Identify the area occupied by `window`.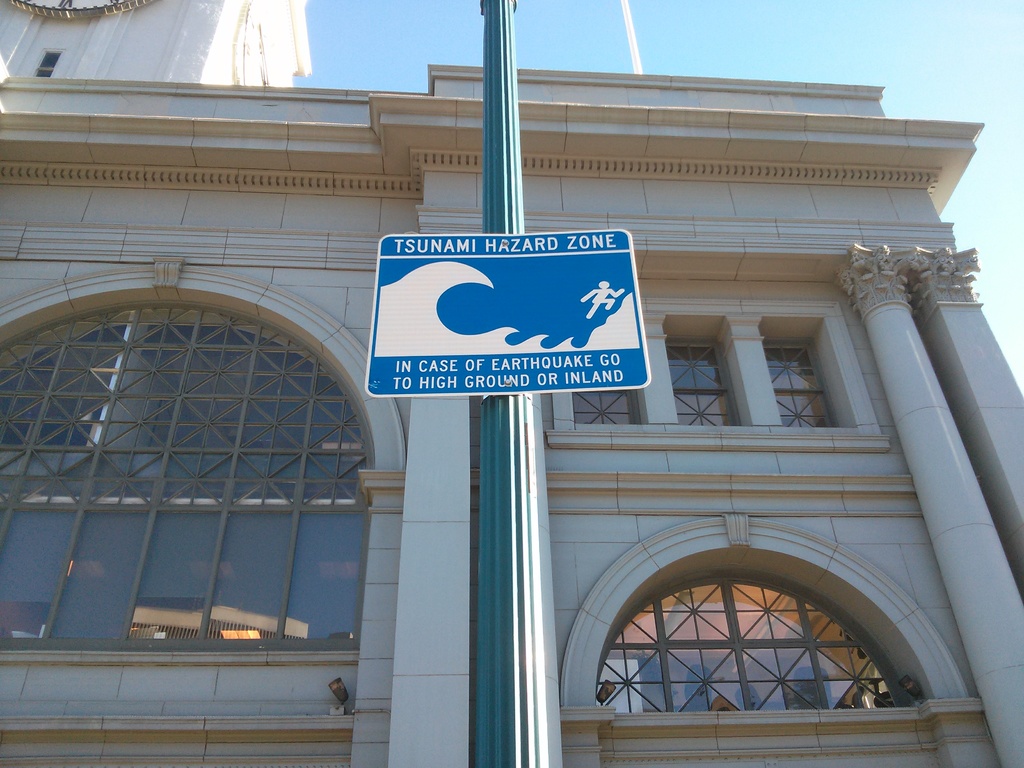
Area: x1=567, y1=321, x2=836, y2=426.
